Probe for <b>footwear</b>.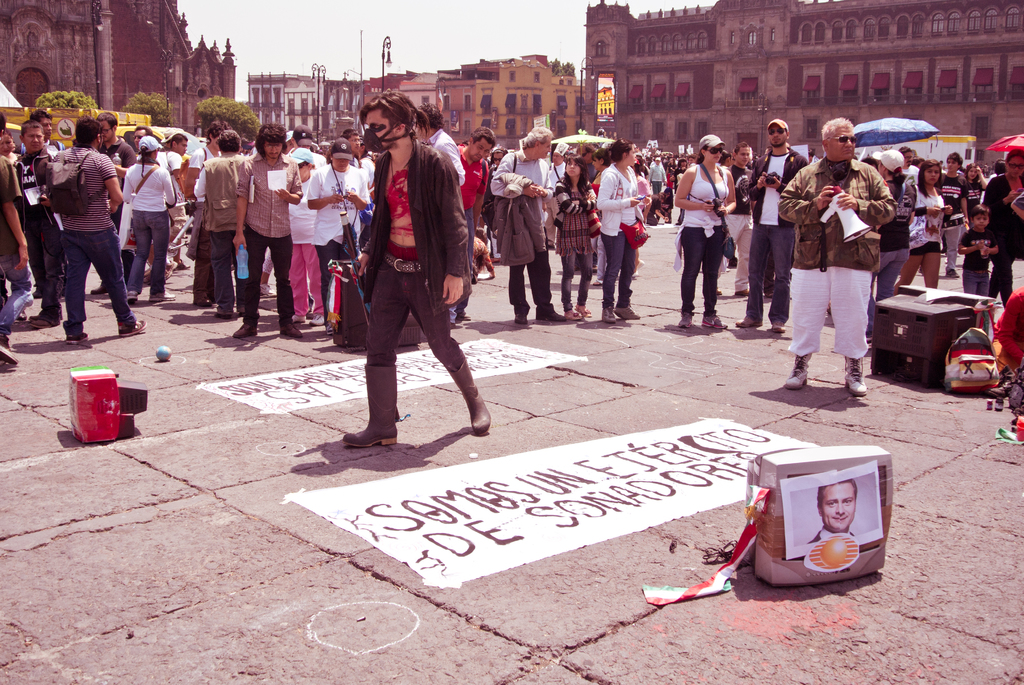
Probe result: {"x1": 235, "y1": 306, "x2": 260, "y2": 317}.
